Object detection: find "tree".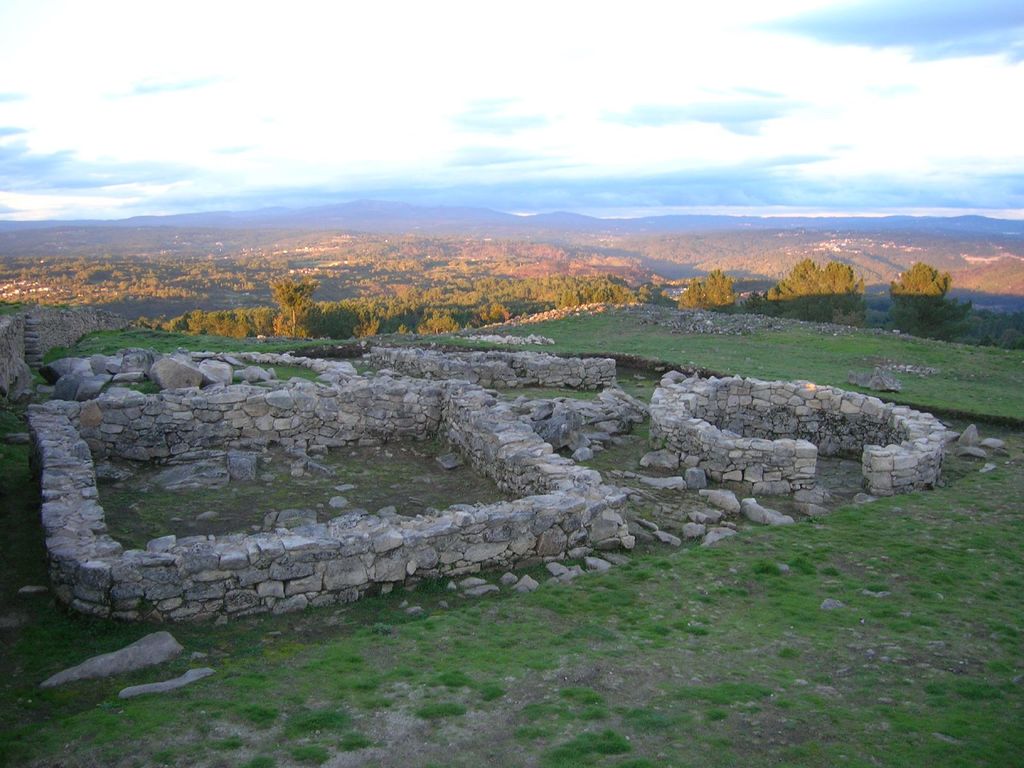
<bbox>676, 278, 701, 308</bbox>.
